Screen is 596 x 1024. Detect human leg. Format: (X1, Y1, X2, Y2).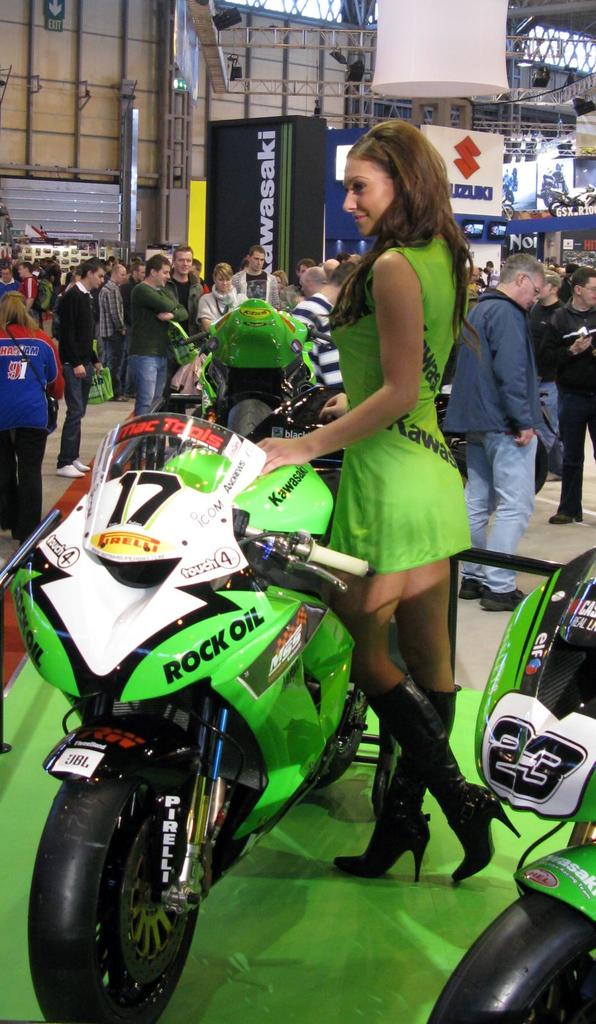
(131, 363, 166, 414).
